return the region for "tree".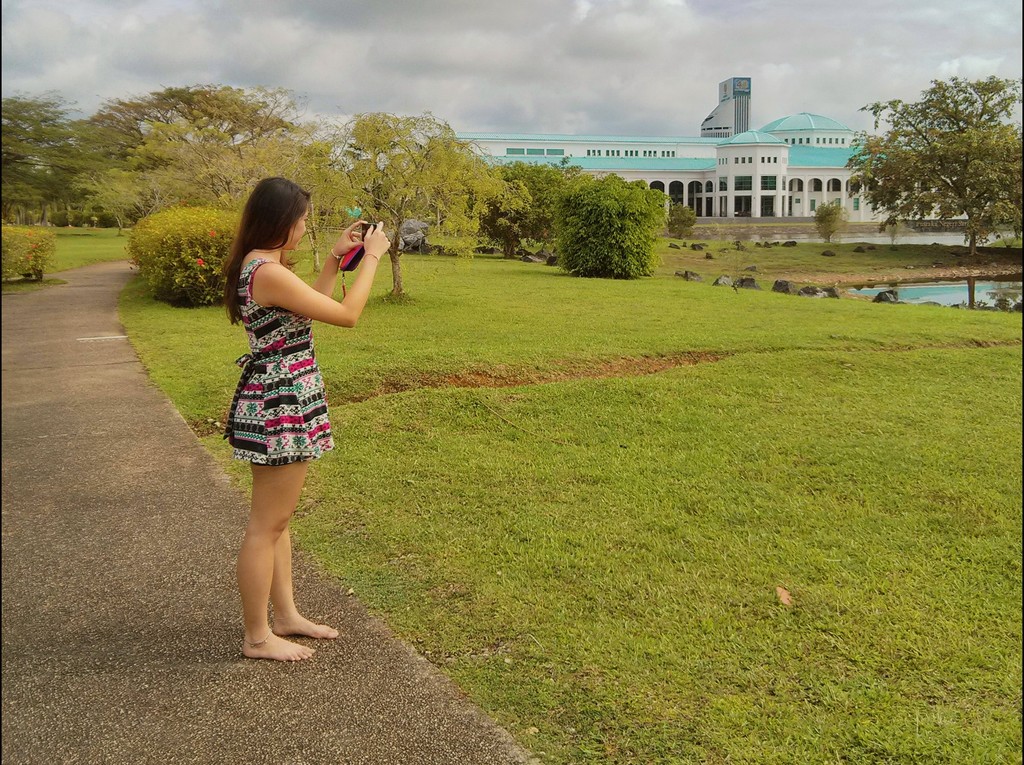
(862,58,1006,251).
